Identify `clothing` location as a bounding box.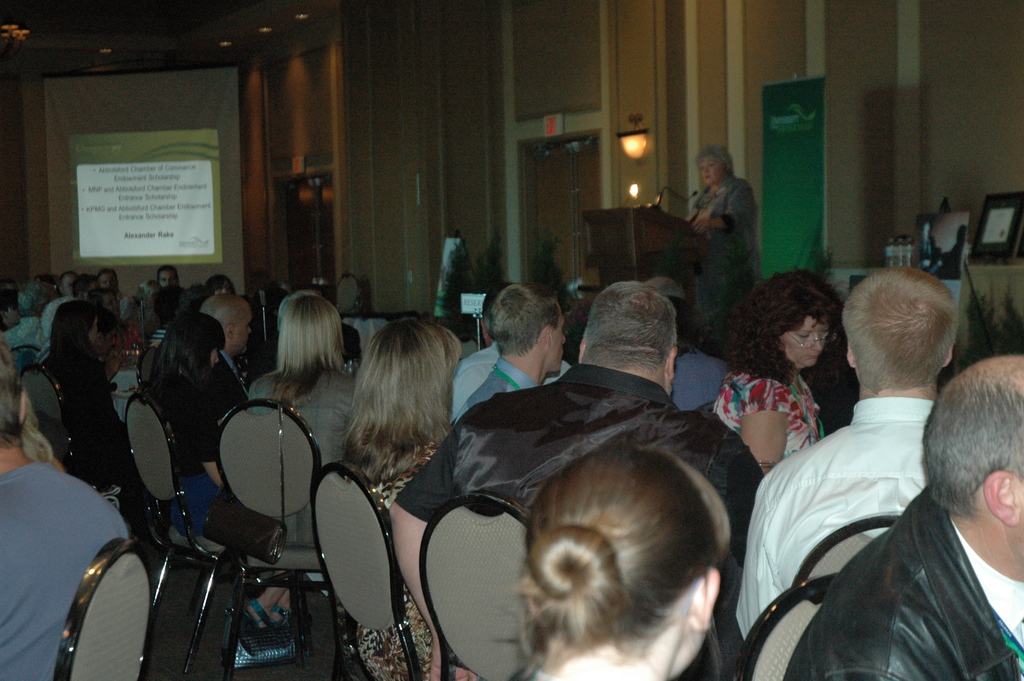
(x1=693, y1=161, x2=769, y2=315).
